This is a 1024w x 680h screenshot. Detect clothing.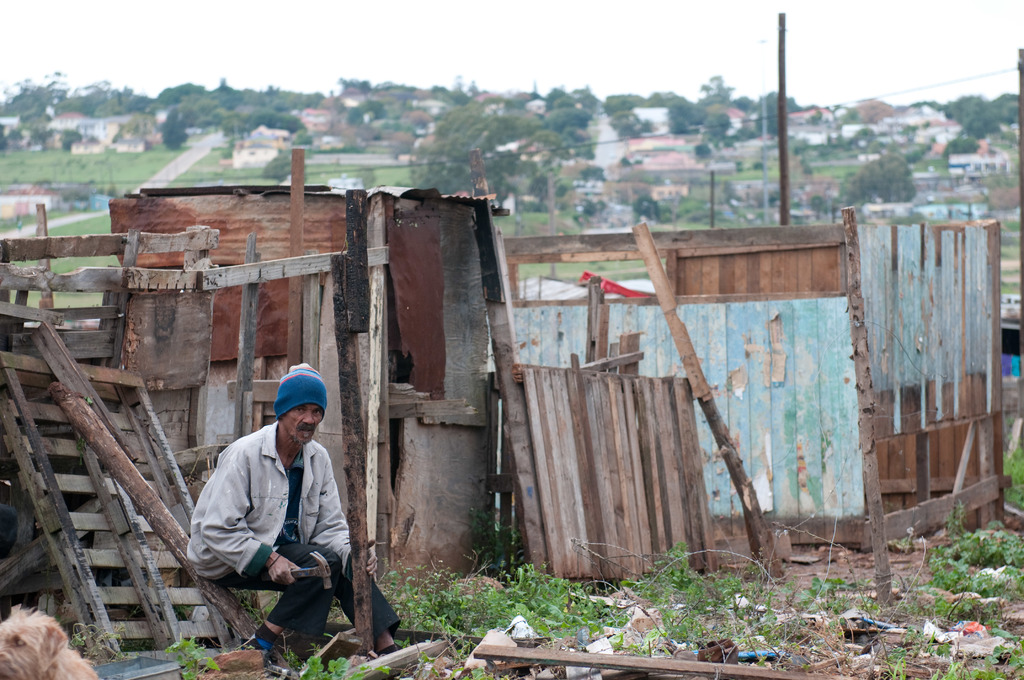
(189,395,355,633).
